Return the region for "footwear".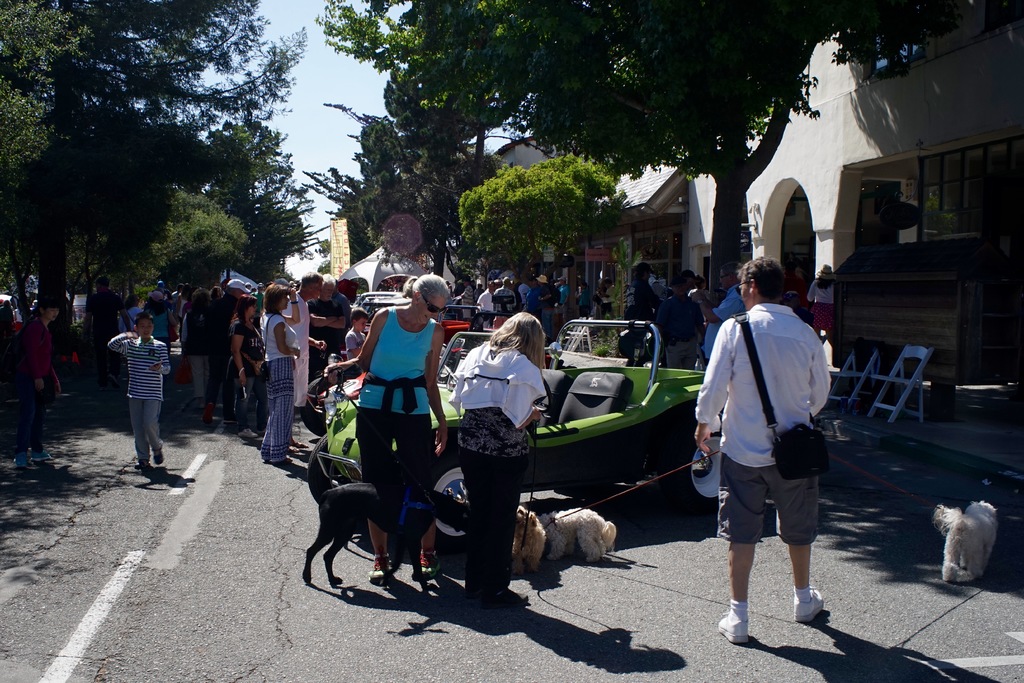
<region>31, 452, 53, 462</region>.
